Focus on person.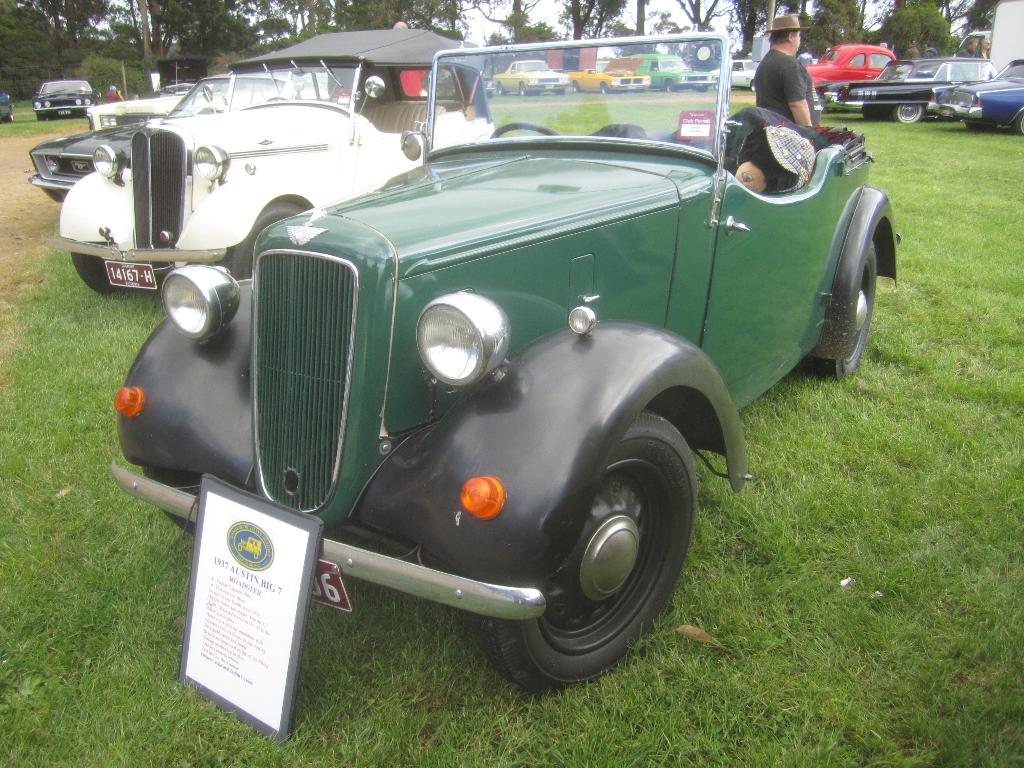
Focused at bbox=(897, 38, 917, 58).
